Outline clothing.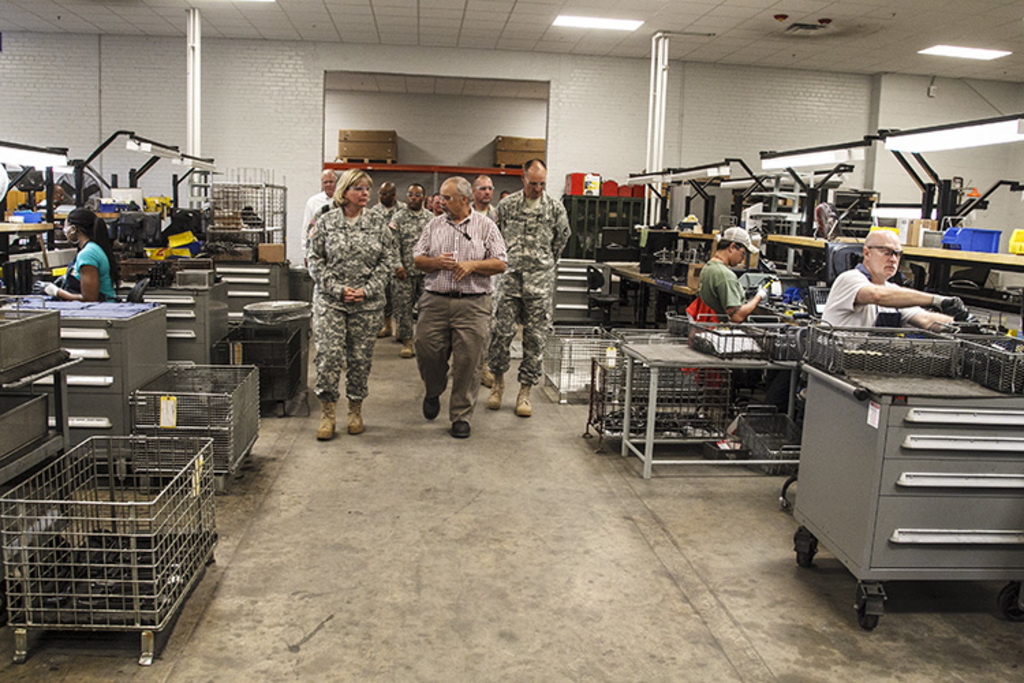
Outline: (left=296, top=193, right=561, bottom=410).
